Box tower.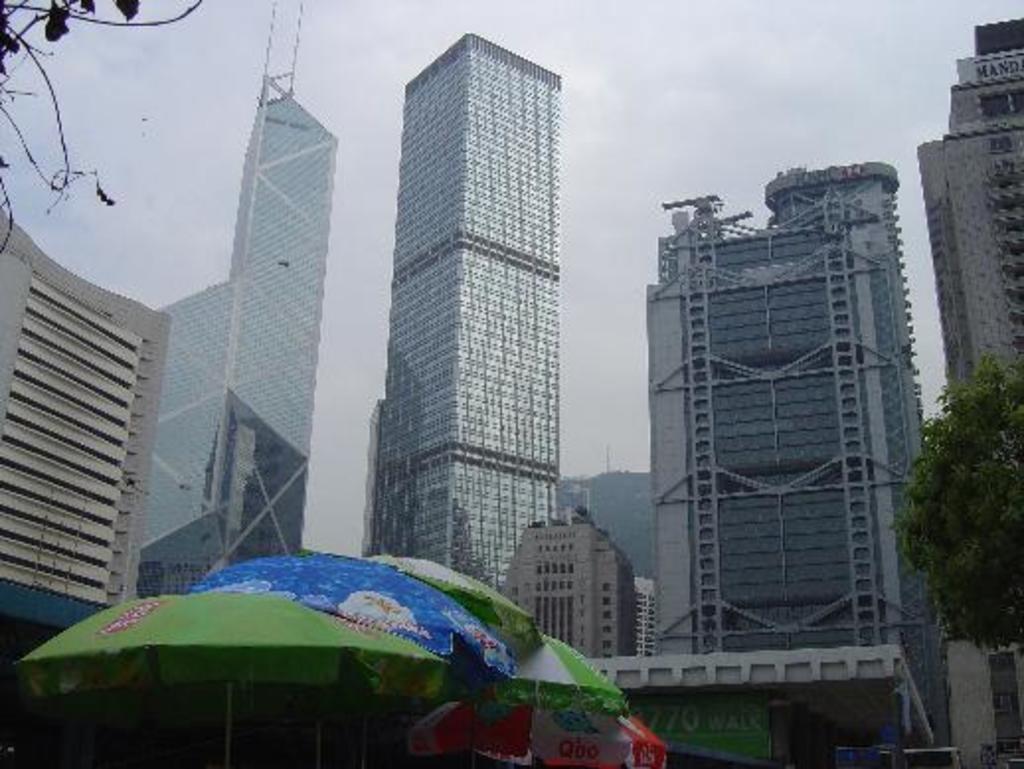
left=919, top=20, right=1022, bottom=486.
